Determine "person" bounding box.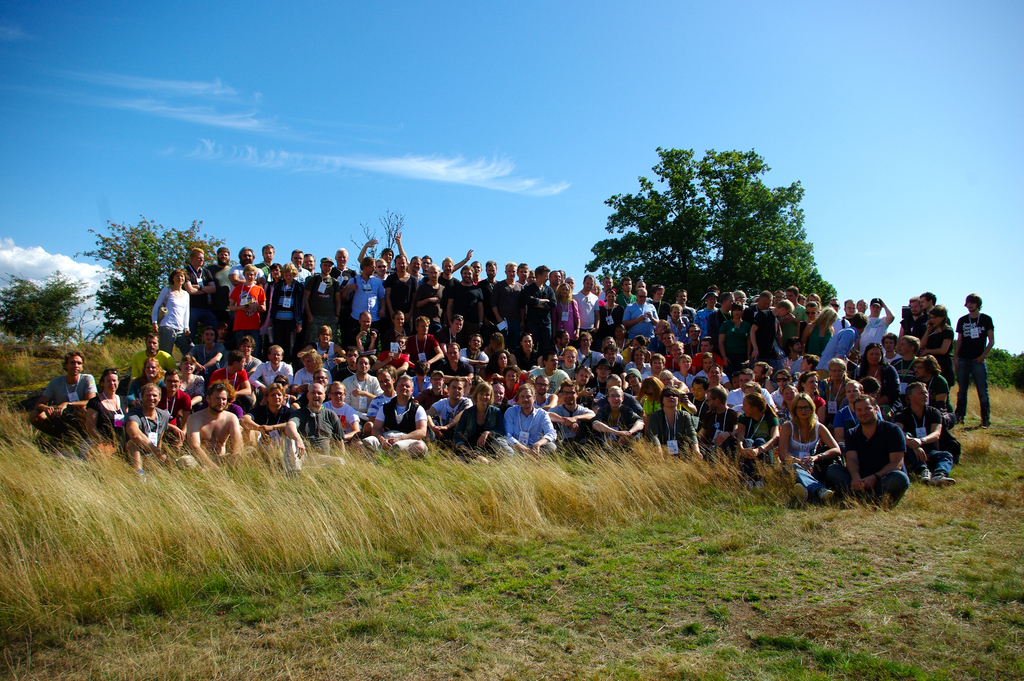
Determined: 519, 263, 559, 348.
